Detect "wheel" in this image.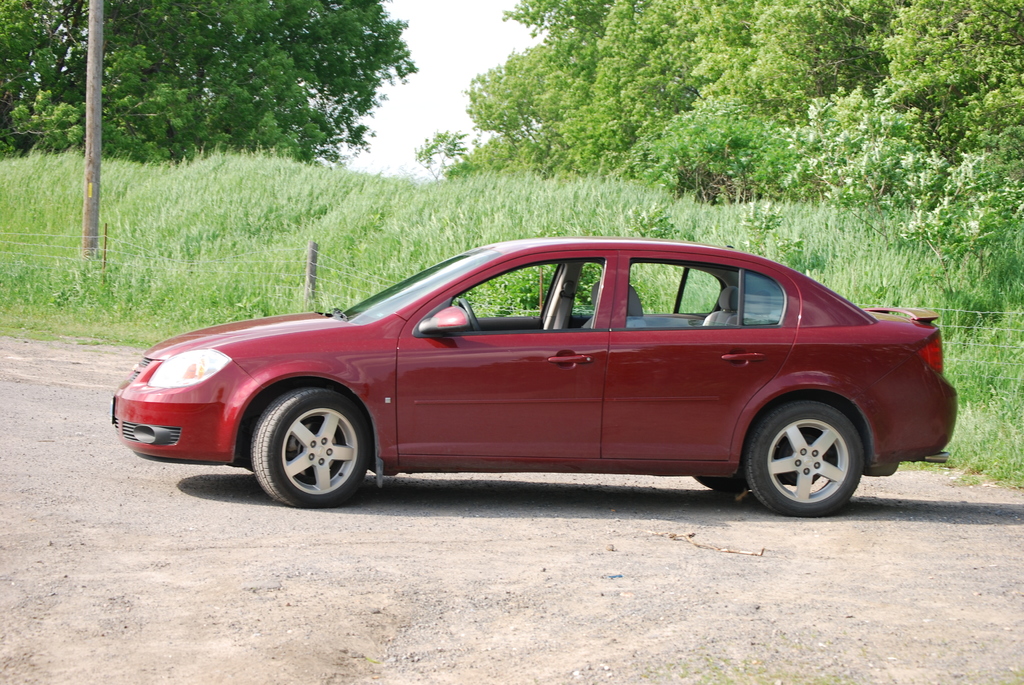
Detection: bbox(245, 384, 376, 510).
